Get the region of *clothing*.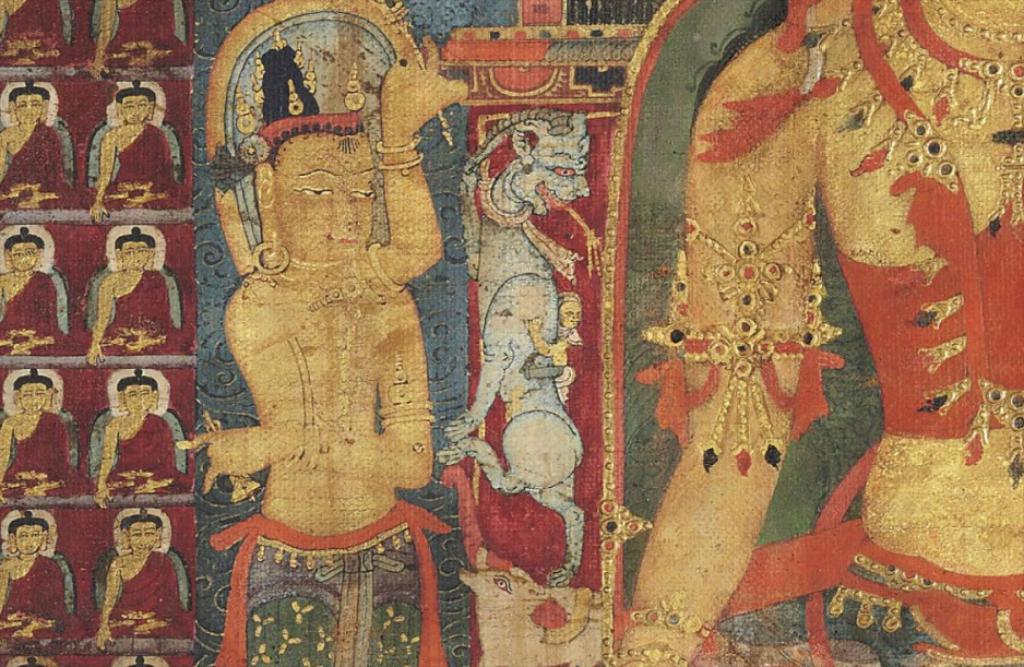
[0, 557, 79, 638].
